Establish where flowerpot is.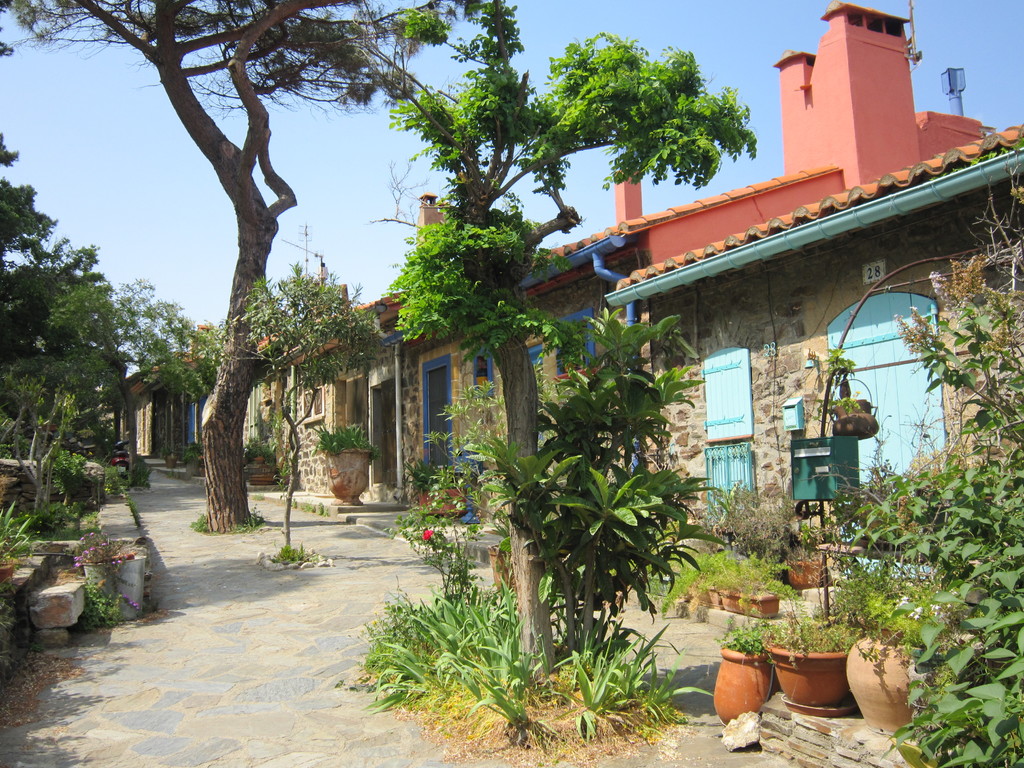
Established at (left=703, top=576, right=776, bottom=606).
